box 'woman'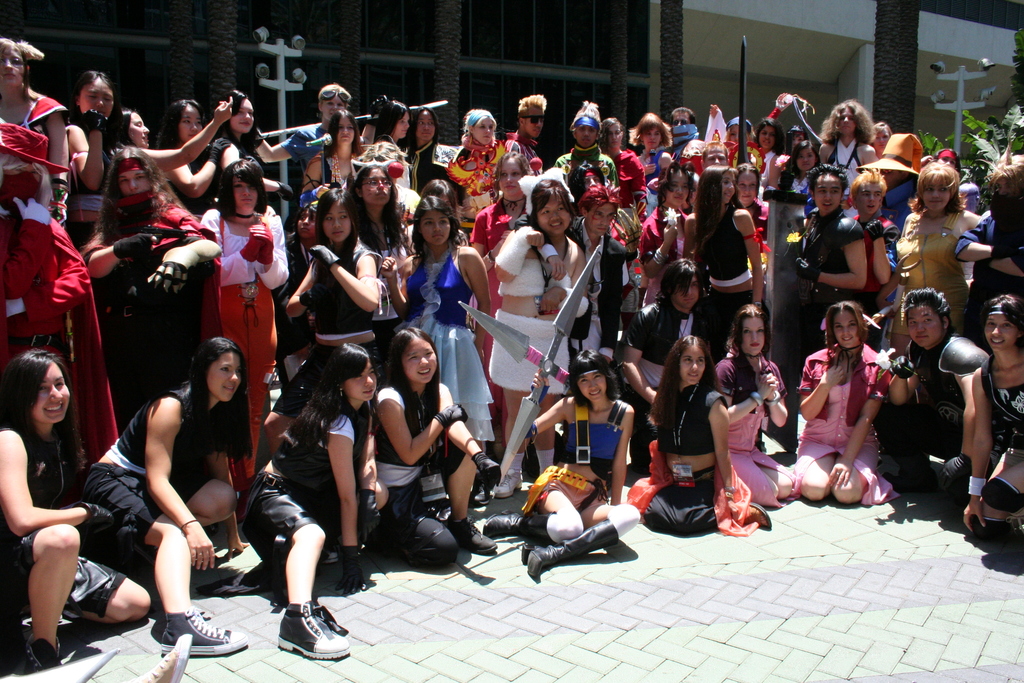
detection(85, 337, 252, 656)
